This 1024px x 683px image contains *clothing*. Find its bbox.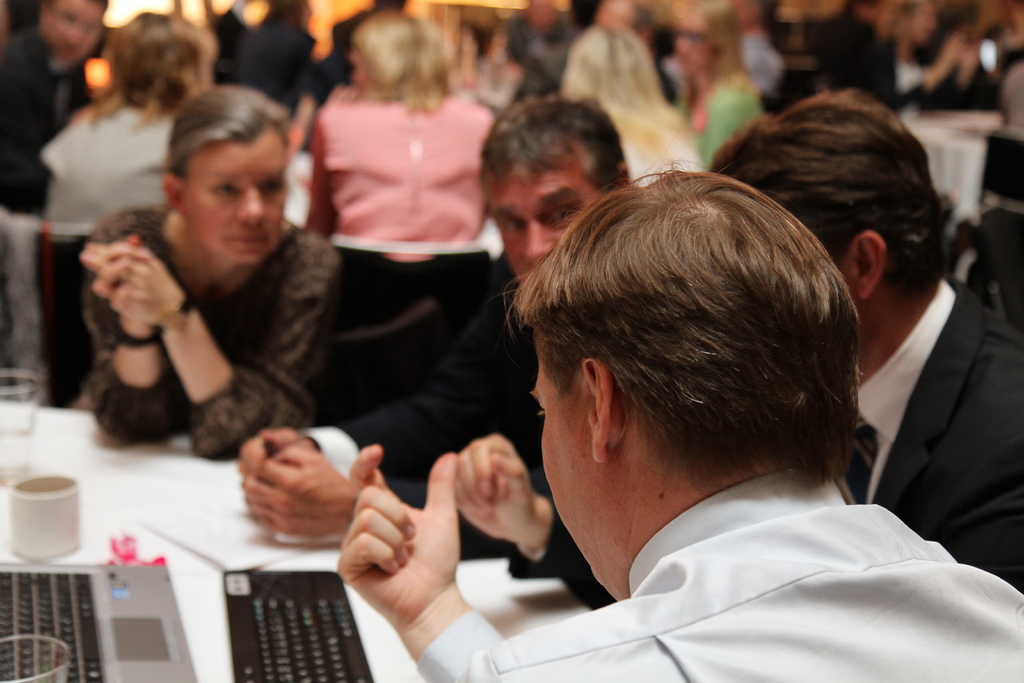
<region>559, 40, 709, 191</region>.
